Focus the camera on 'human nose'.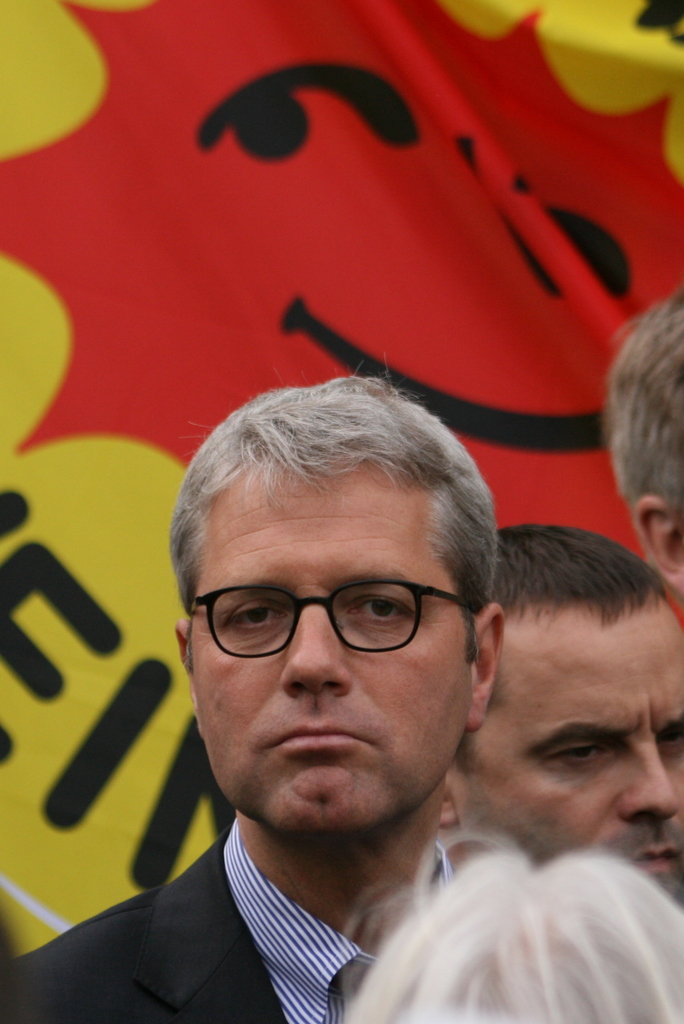
Focus region: (614, 742, 679, 821).
